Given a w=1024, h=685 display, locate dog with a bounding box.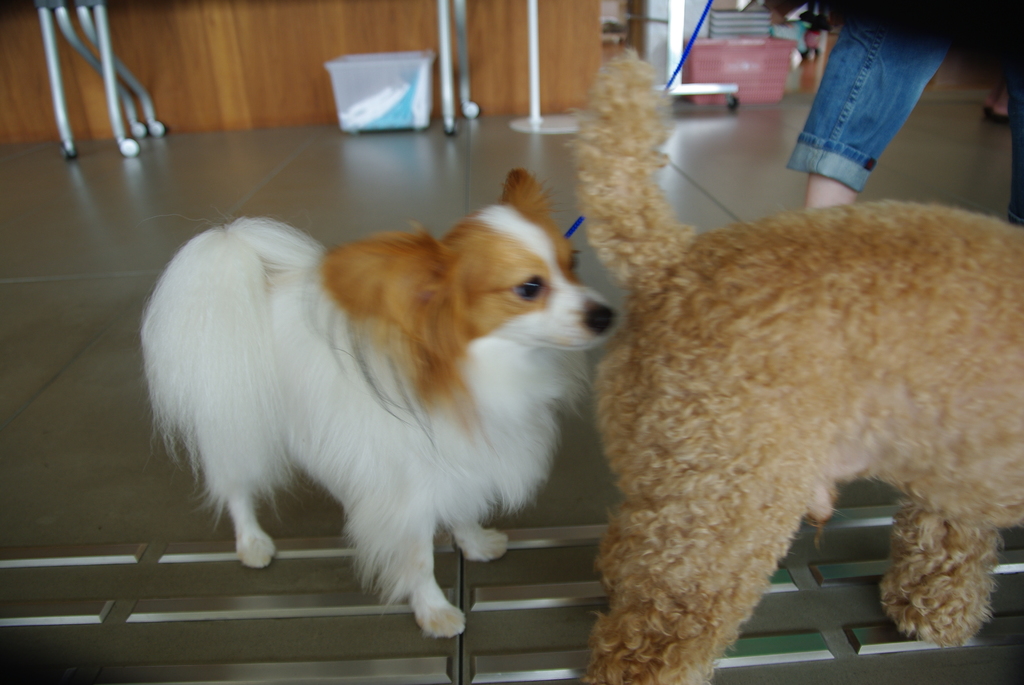
Located: bbox=[569, 42, 1023, 684].
